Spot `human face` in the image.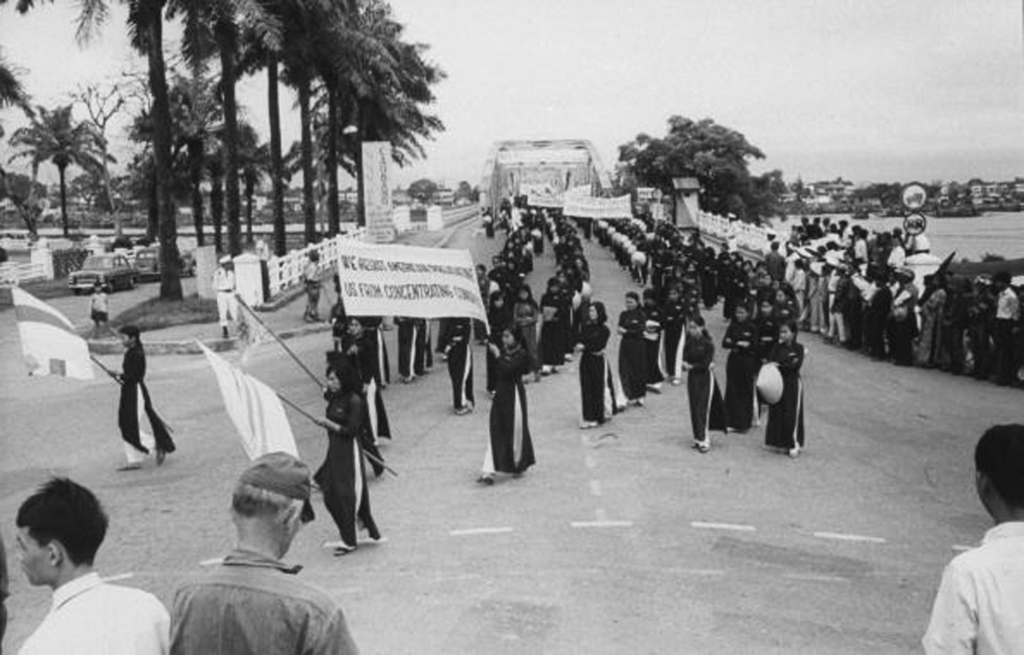
`human face` found at 688,321,703,339.
